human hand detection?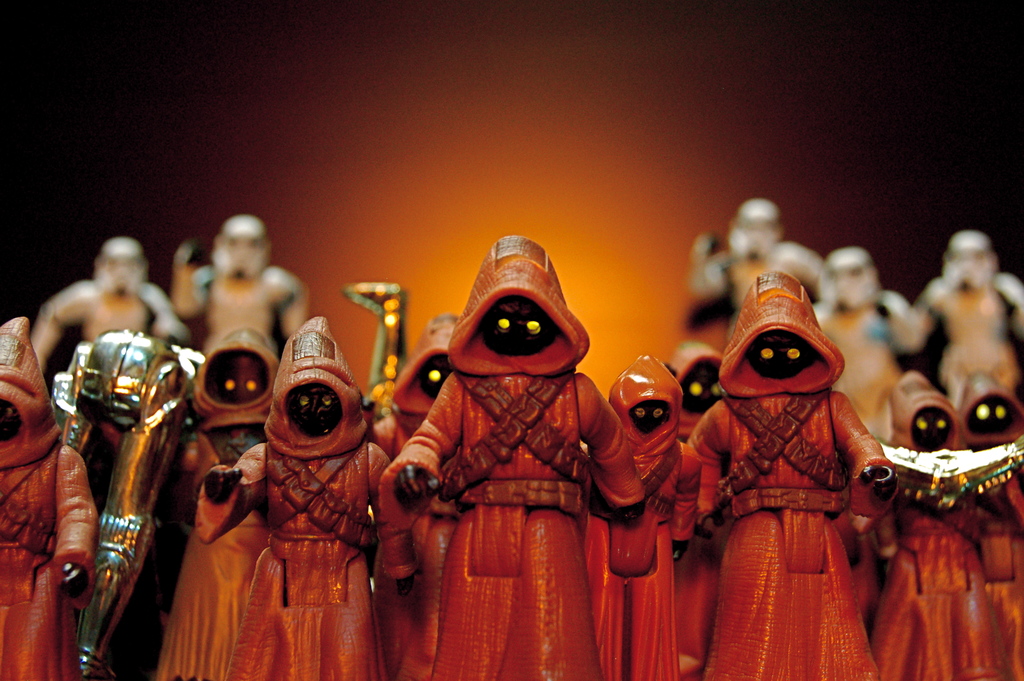
pyautogui.locateOnScreen(858, 464, 899, 505)
